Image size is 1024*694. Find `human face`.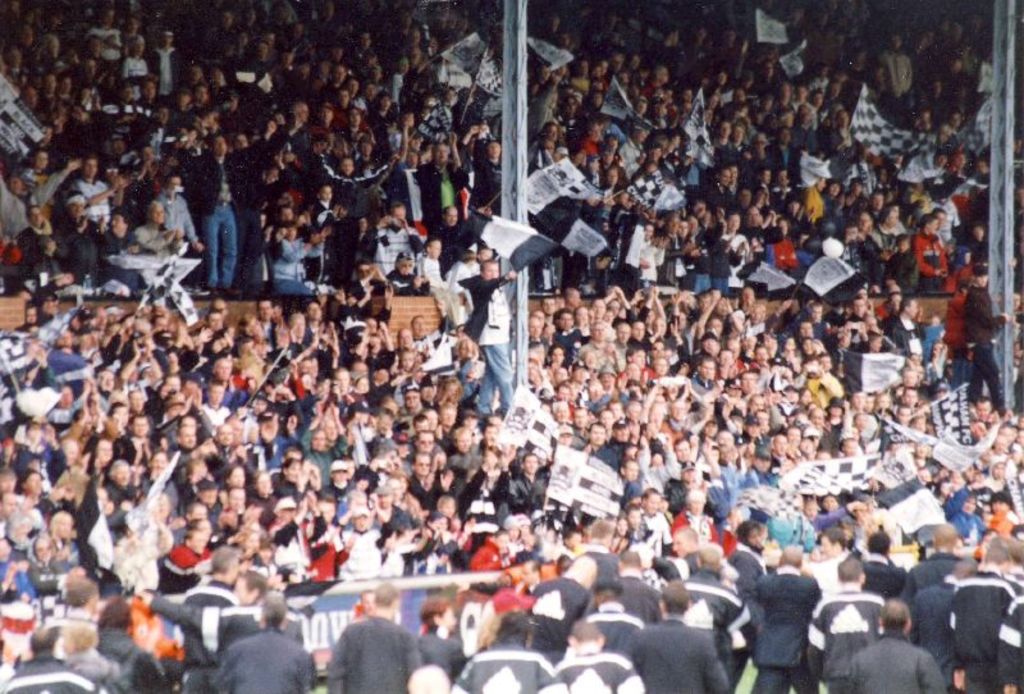
<bbox>97, 9, 114, 23</bbox>.
